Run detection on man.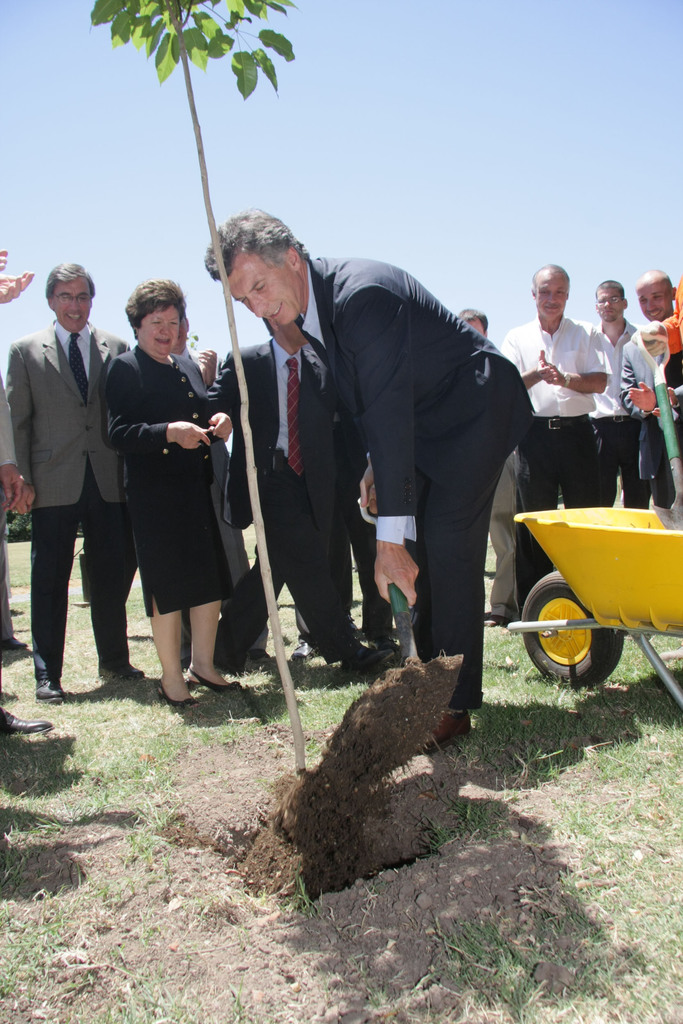
Result: l=207, t=314, r=375, b=666.
